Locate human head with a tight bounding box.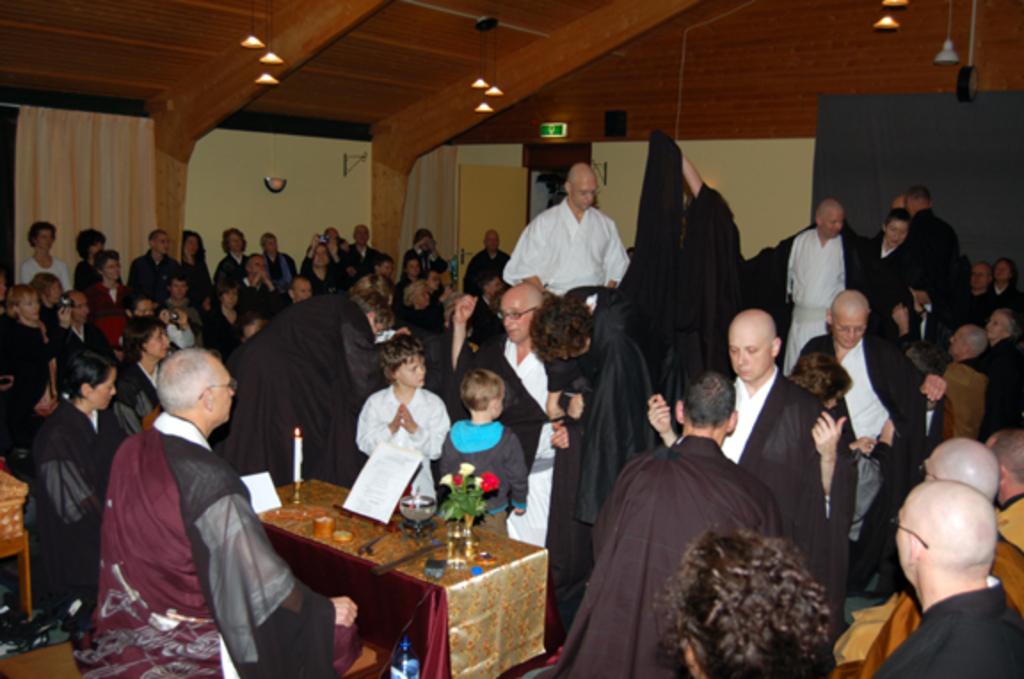
bbox=[996, 256, 1015, 286].
